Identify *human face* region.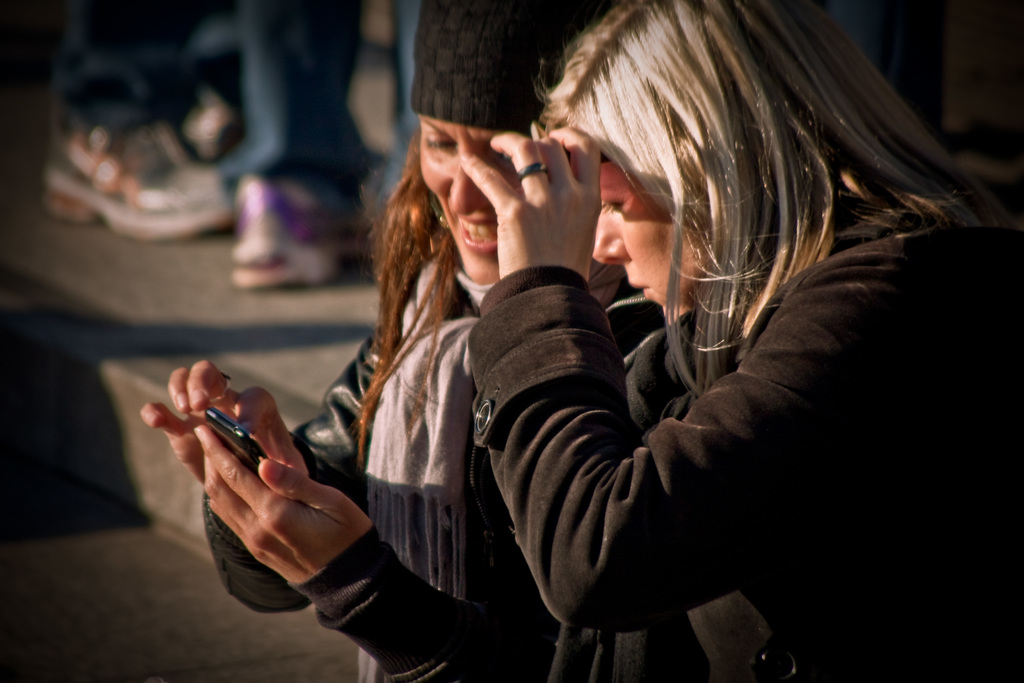
Region: BBox(421, 115, 502, 286).
